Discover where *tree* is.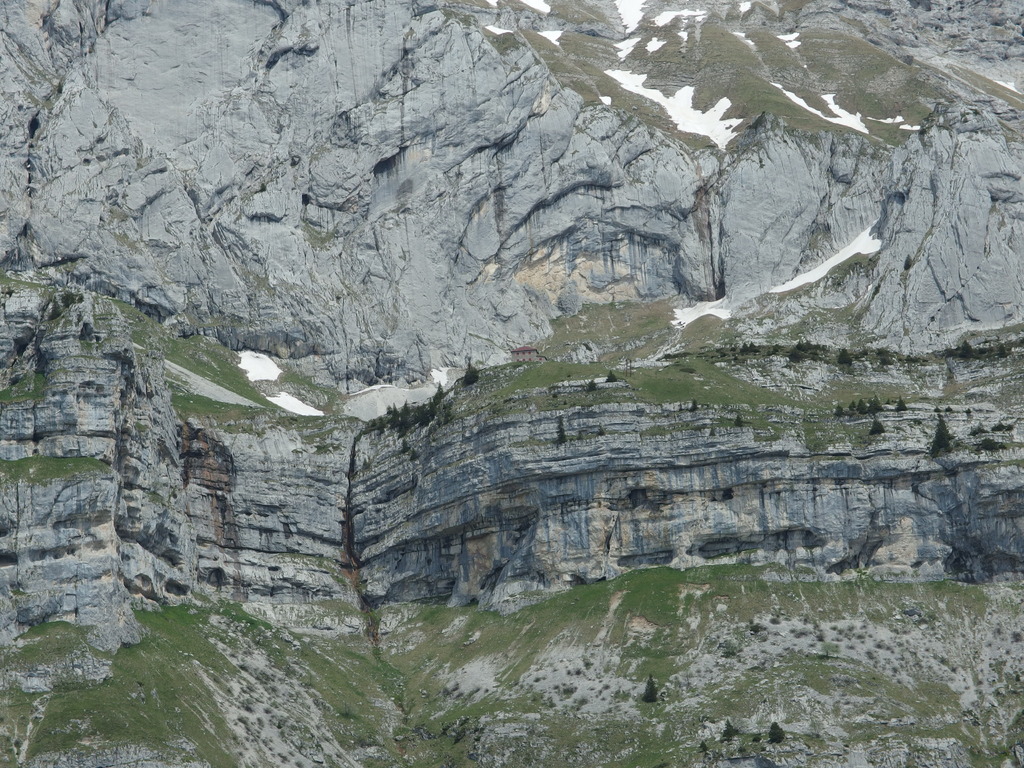
Discovered at x1=863, y1=413, x2=888, y2=437.
